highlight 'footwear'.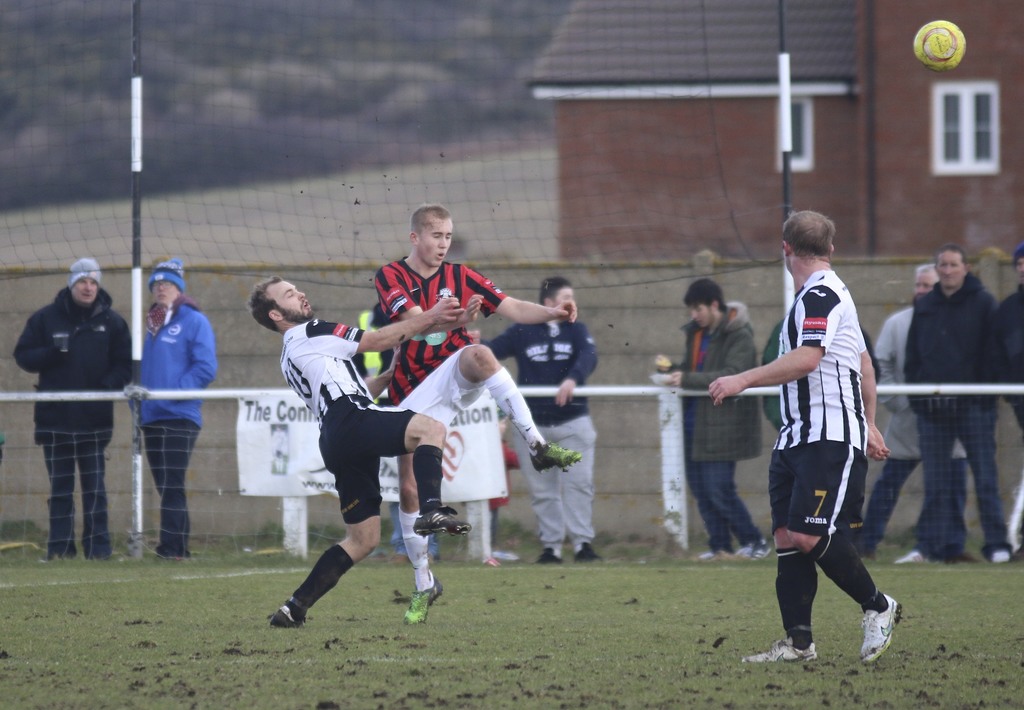
Highlighted region: box=[536, 549, 566, 569].
